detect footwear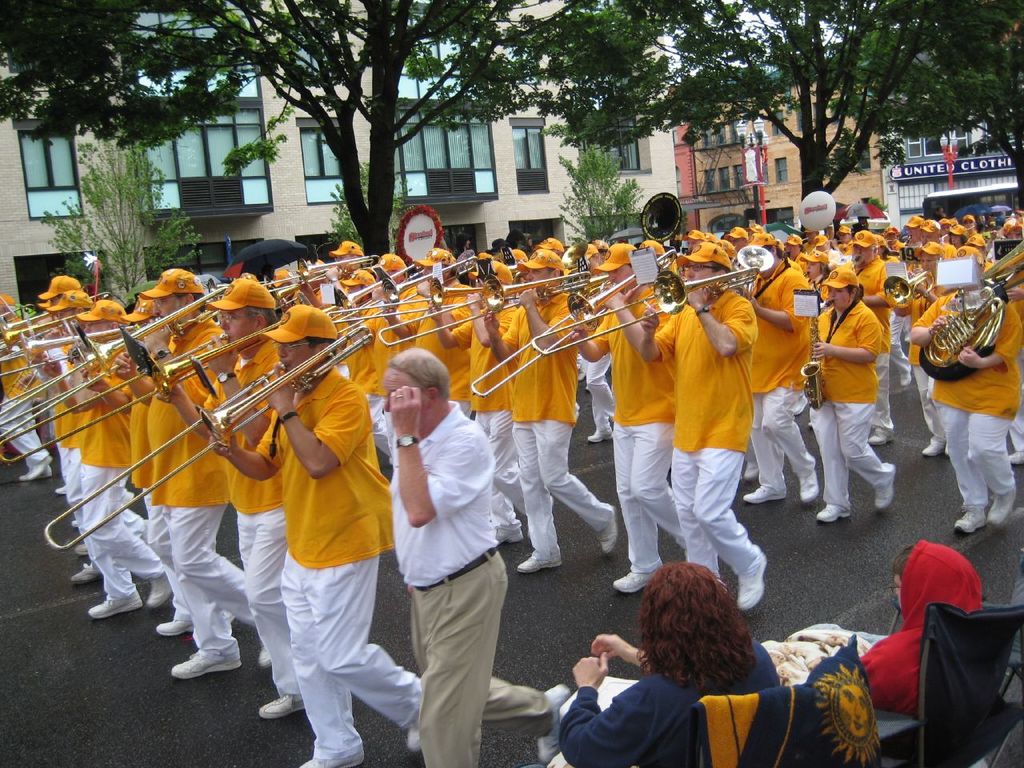
box=[406, 725, 418, 749]
